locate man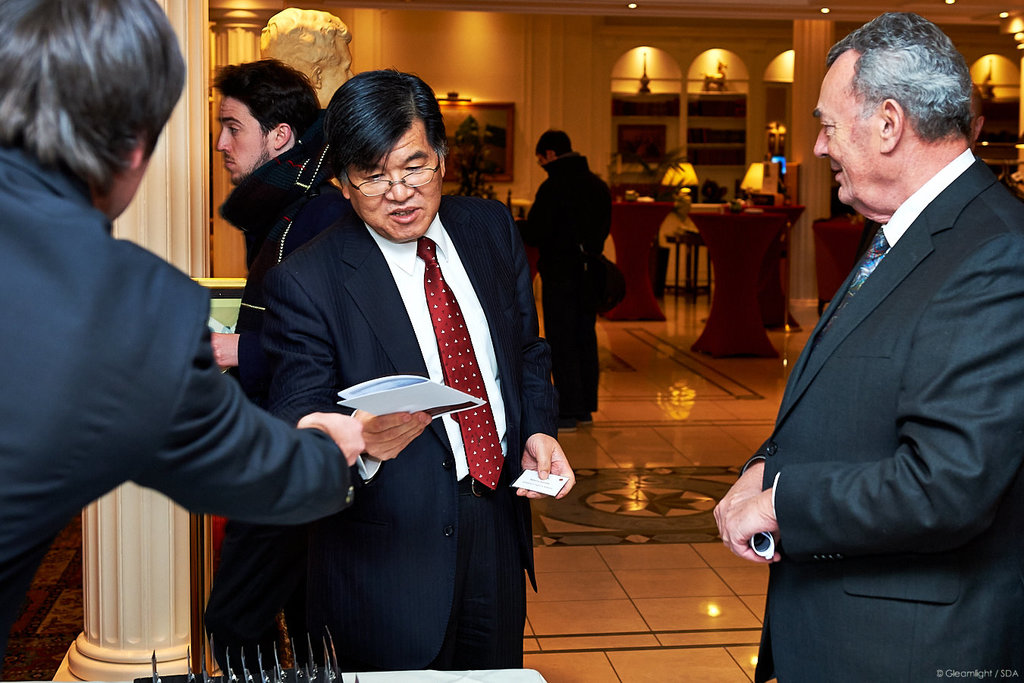
{"left": 206, "top": 52, "right": 350, "bottom": 297}
